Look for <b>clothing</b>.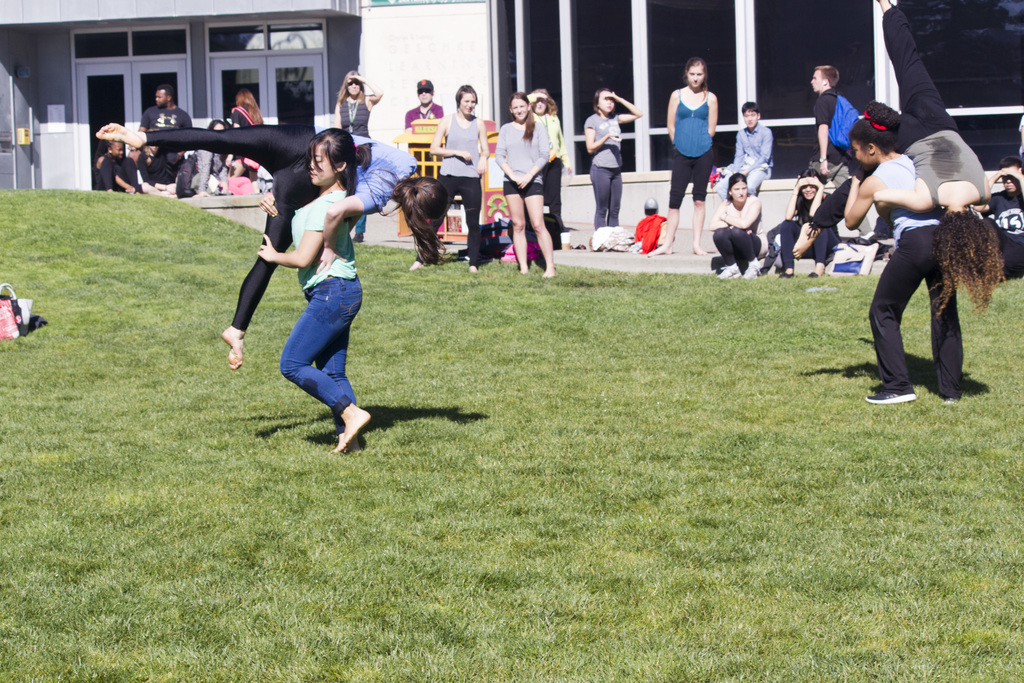
Found: crop(782, 191, 838, 263).
